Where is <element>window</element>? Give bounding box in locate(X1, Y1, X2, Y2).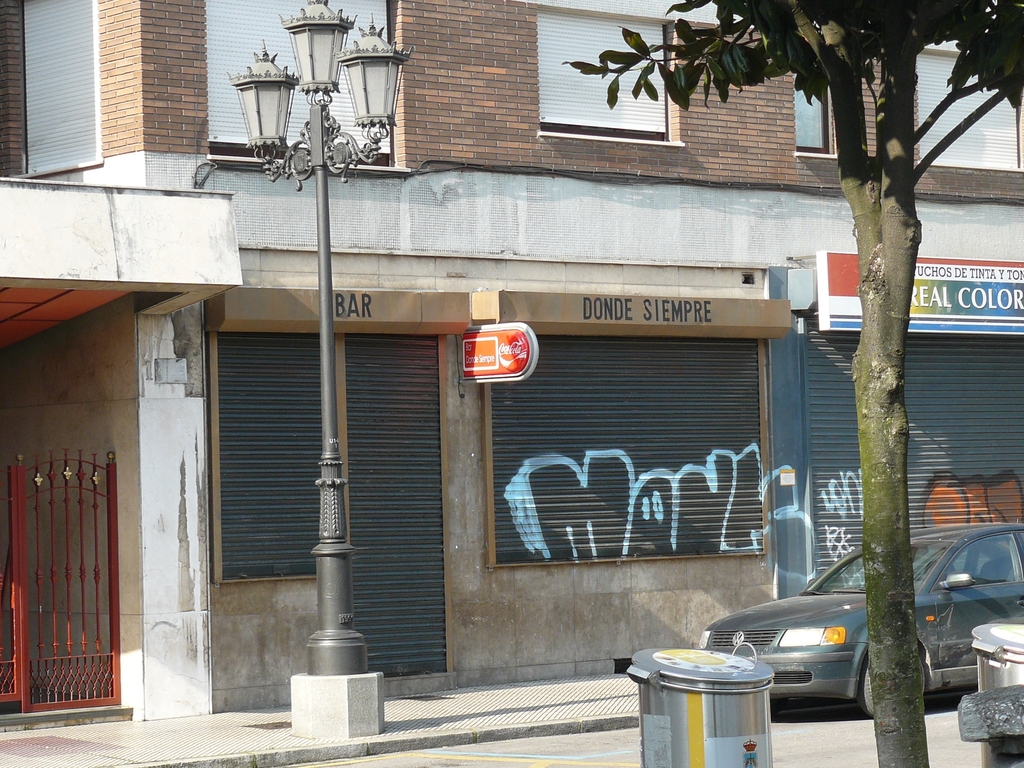
locate(795, 79, 836, 159).
